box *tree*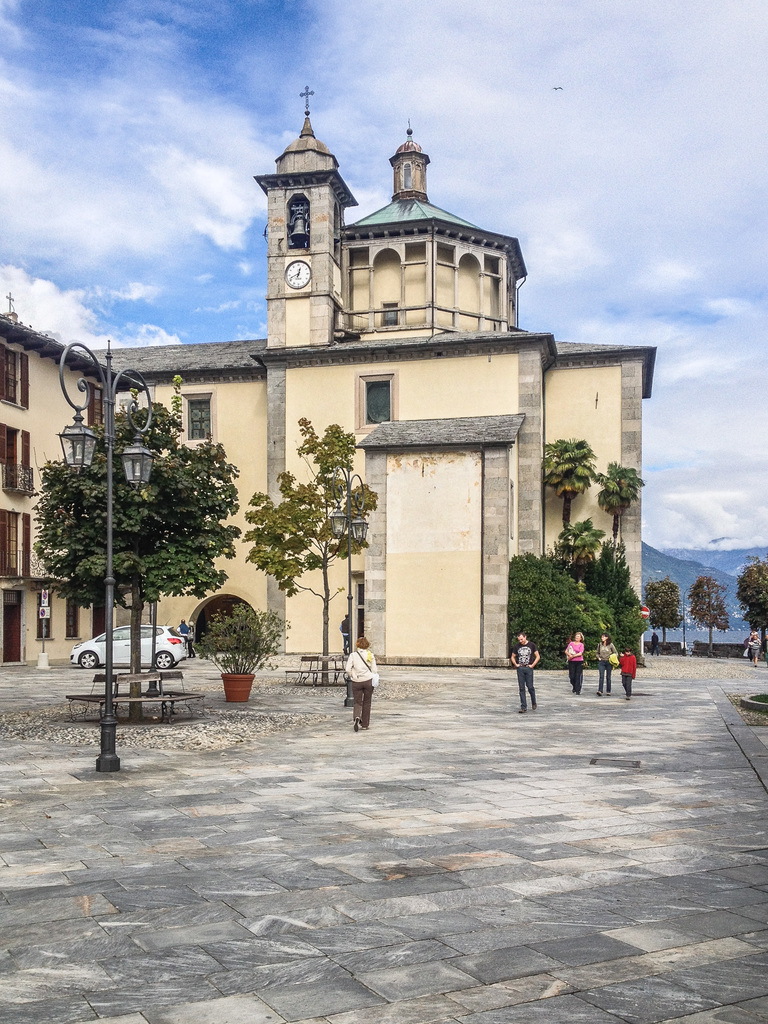
238:408:374:686
